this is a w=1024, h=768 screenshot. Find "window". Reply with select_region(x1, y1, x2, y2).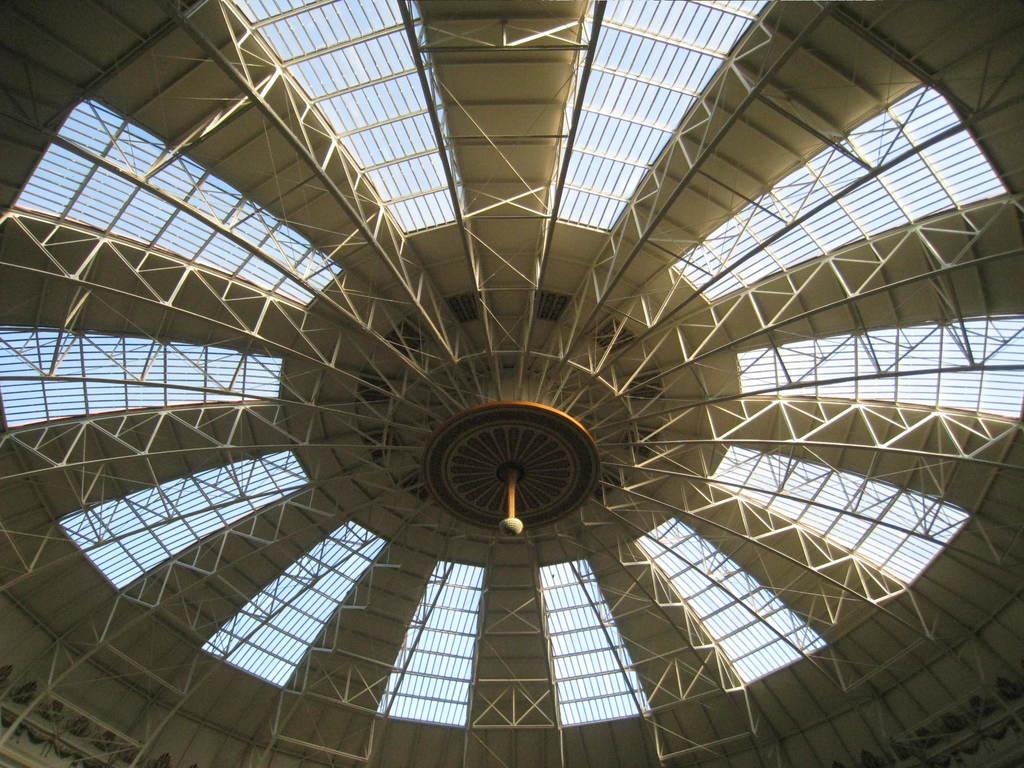
select_region(534, 556, 650, 727).
